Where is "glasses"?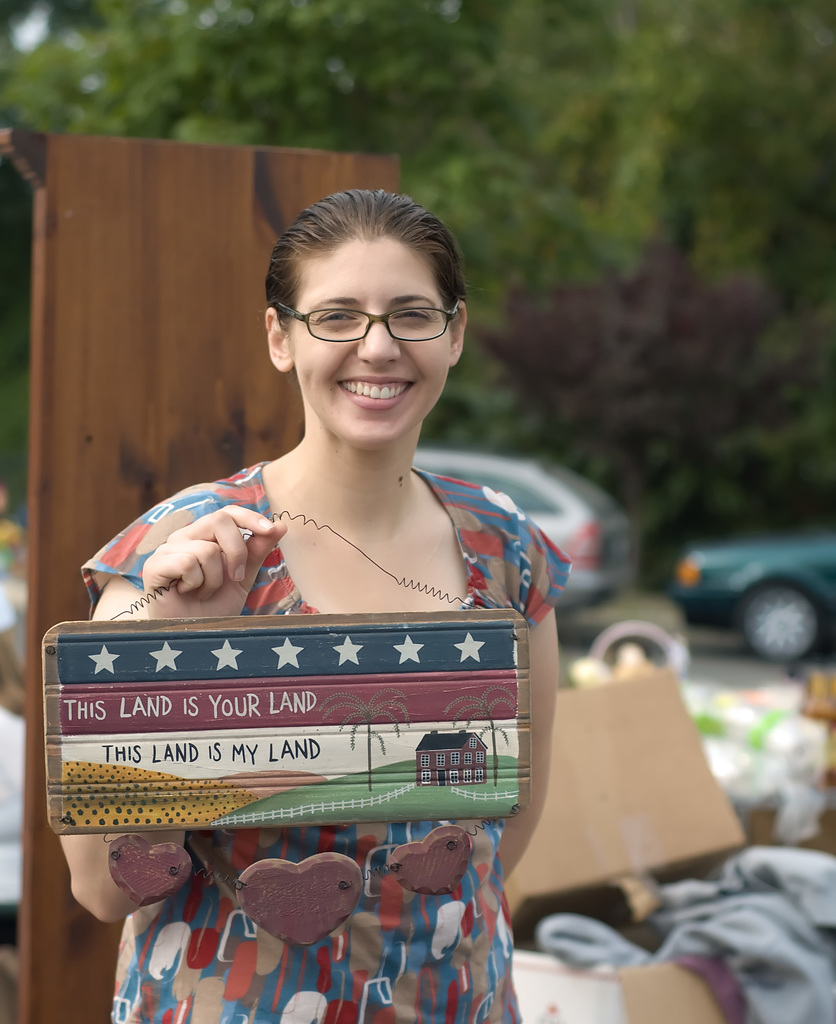
278,304,458,342.
